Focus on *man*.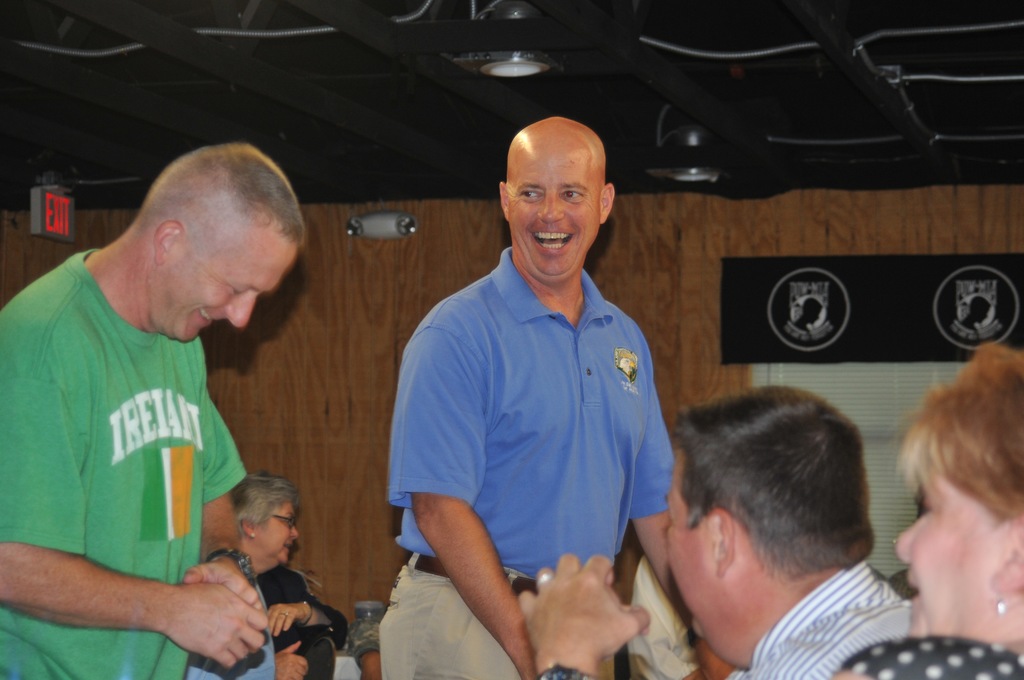
Focused at (x1=519, y1=382, x2=911, y2=679).
